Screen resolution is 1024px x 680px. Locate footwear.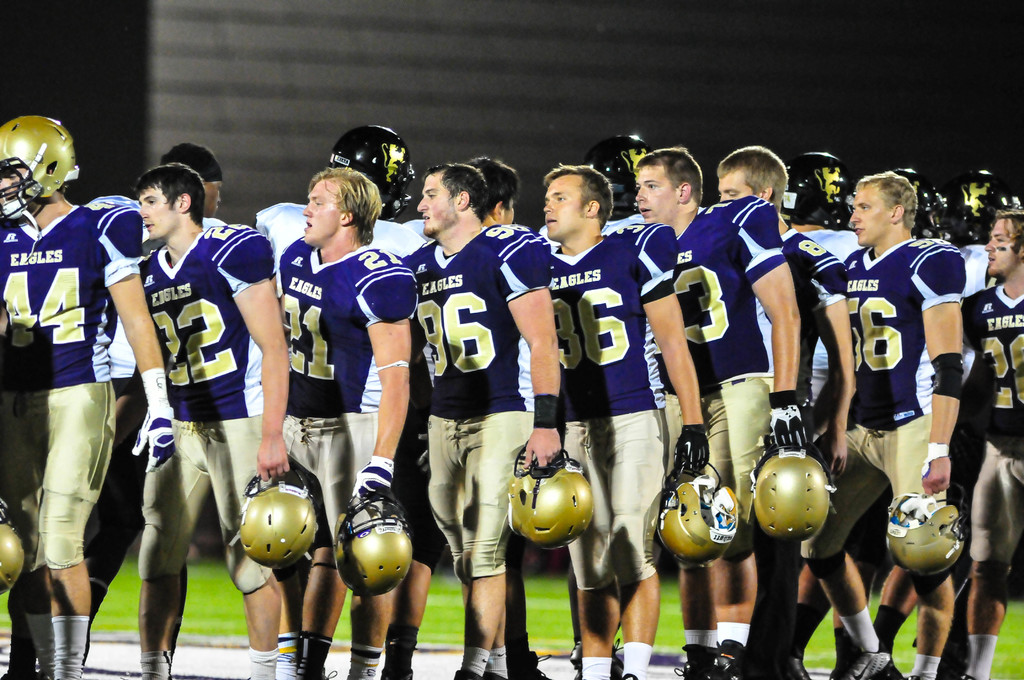
678,640,716,679.
